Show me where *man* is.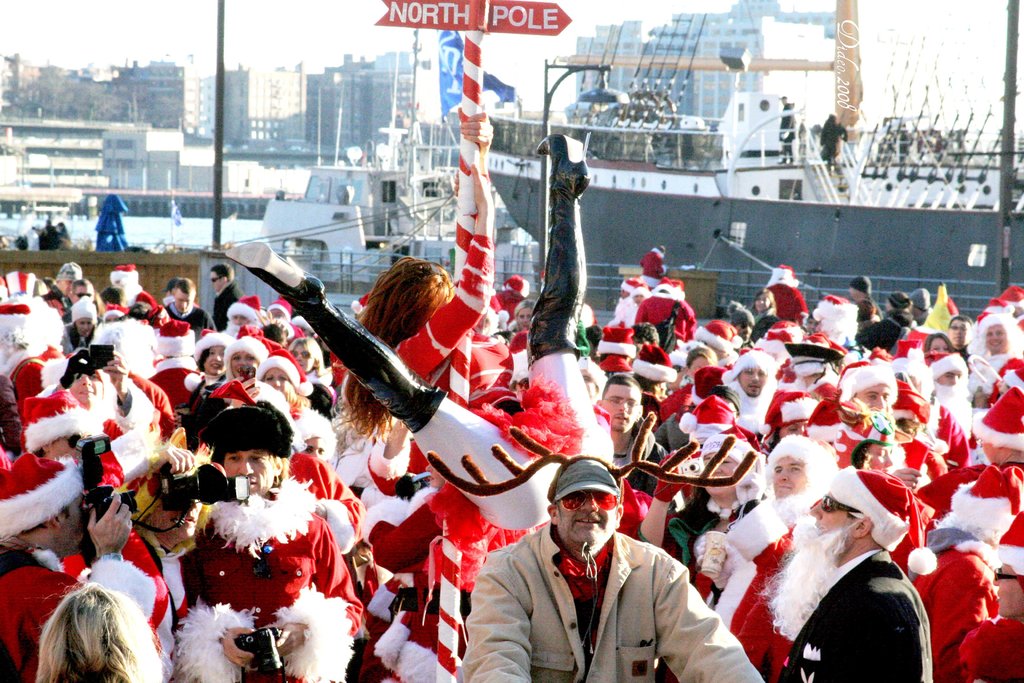
*man* is at 587, 375, 671, 478.
